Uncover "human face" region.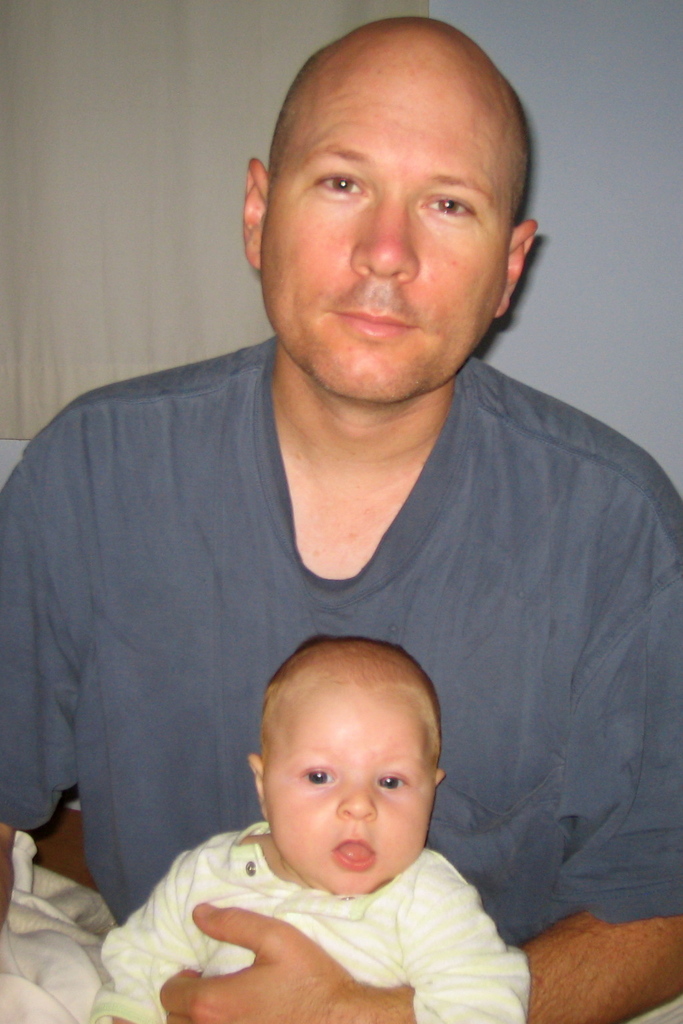
Uncovered: Rect(263, 62, 507, 409).
